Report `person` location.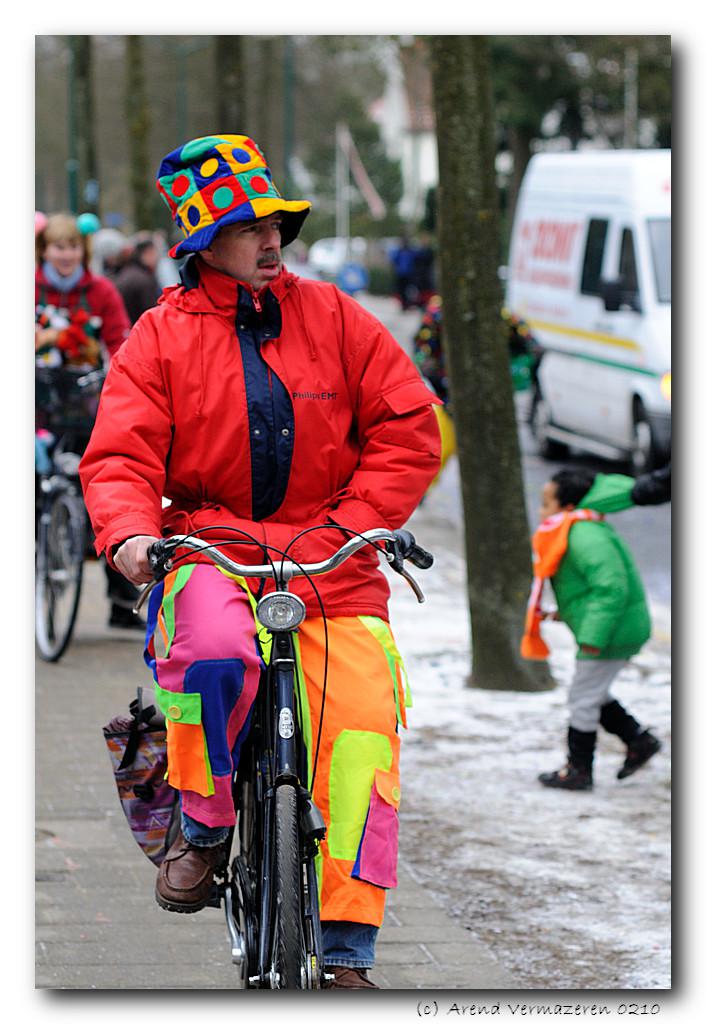
Report: pyautogui.locateOnScreen(106, 138, 438, 964).
